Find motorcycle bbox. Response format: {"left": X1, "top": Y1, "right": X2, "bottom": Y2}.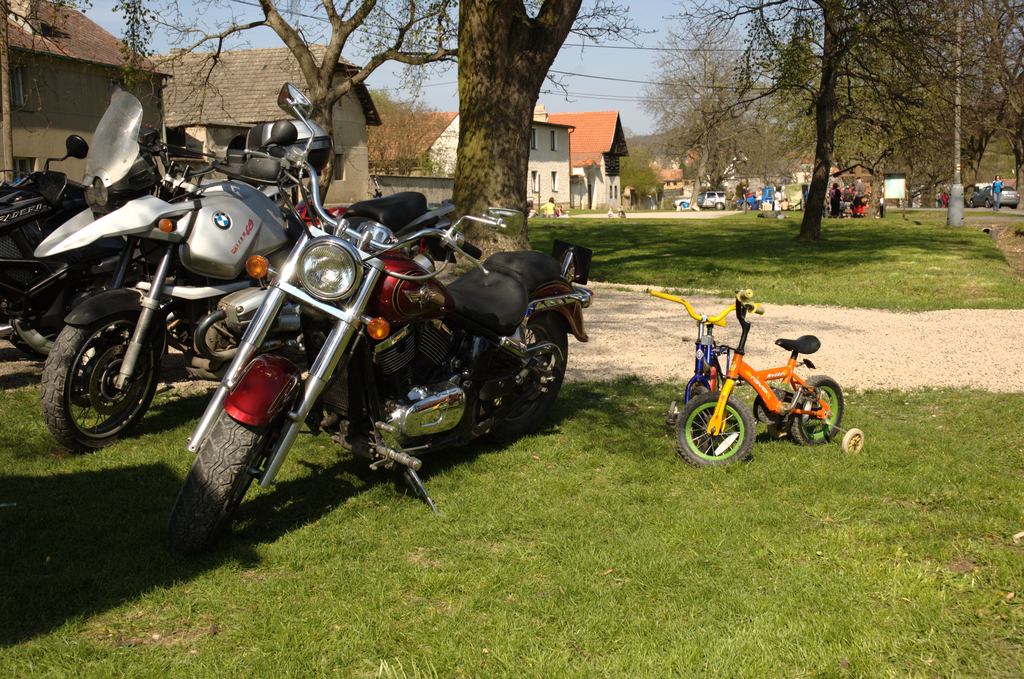
{"left": 0, "top": 131, "right": 184, "bottom": 379}.
